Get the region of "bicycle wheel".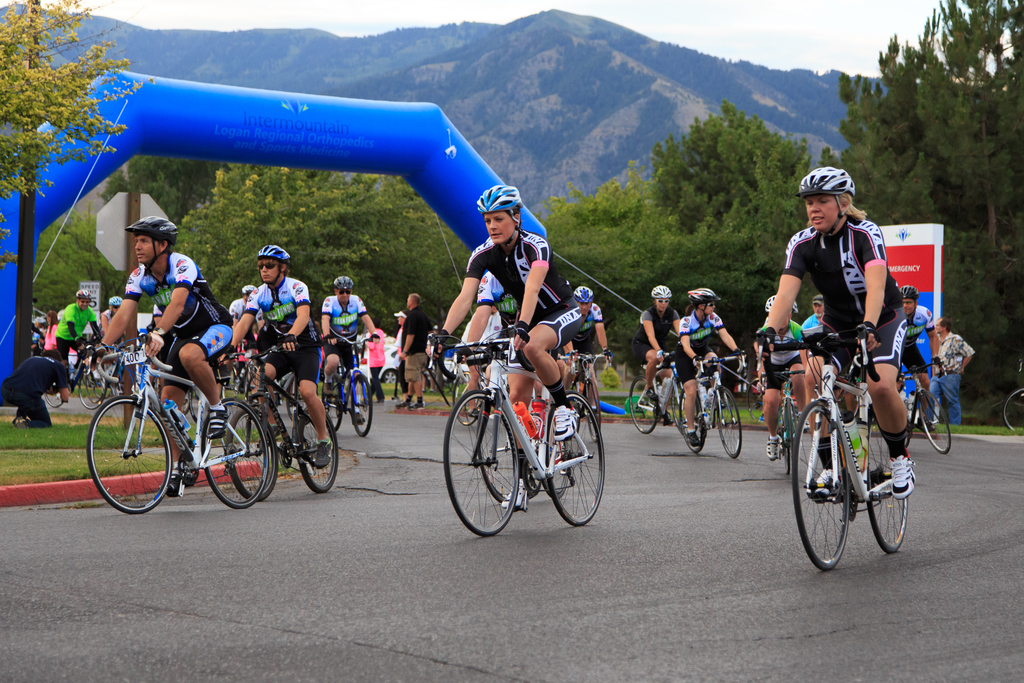
box(546, 390, 606, 528).
